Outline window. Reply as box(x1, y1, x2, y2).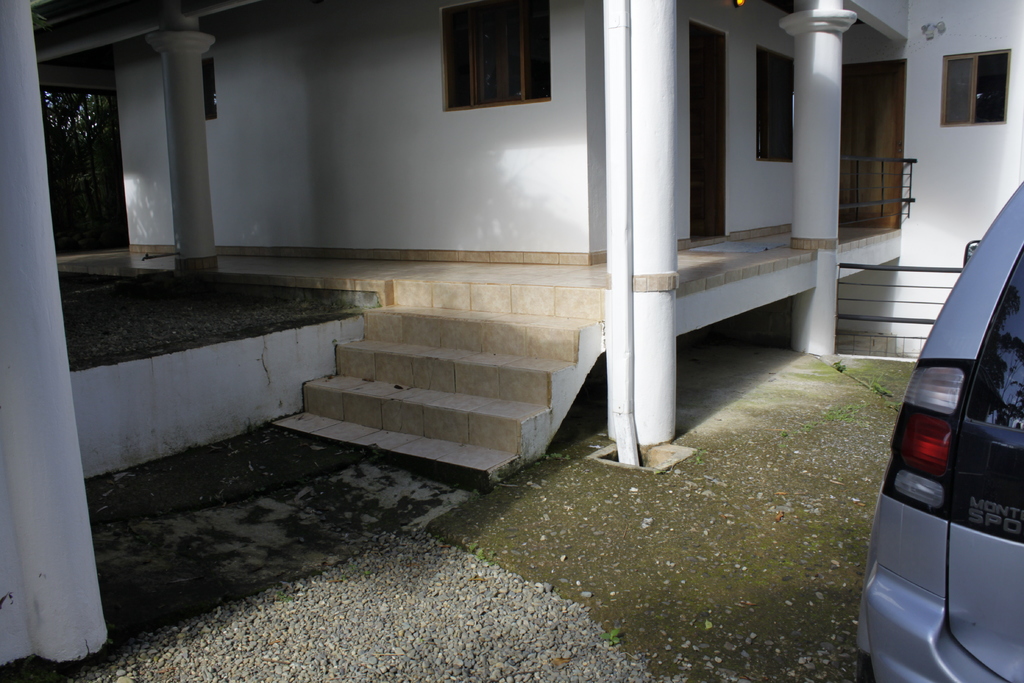
box(938, 47, 1012, 126).
